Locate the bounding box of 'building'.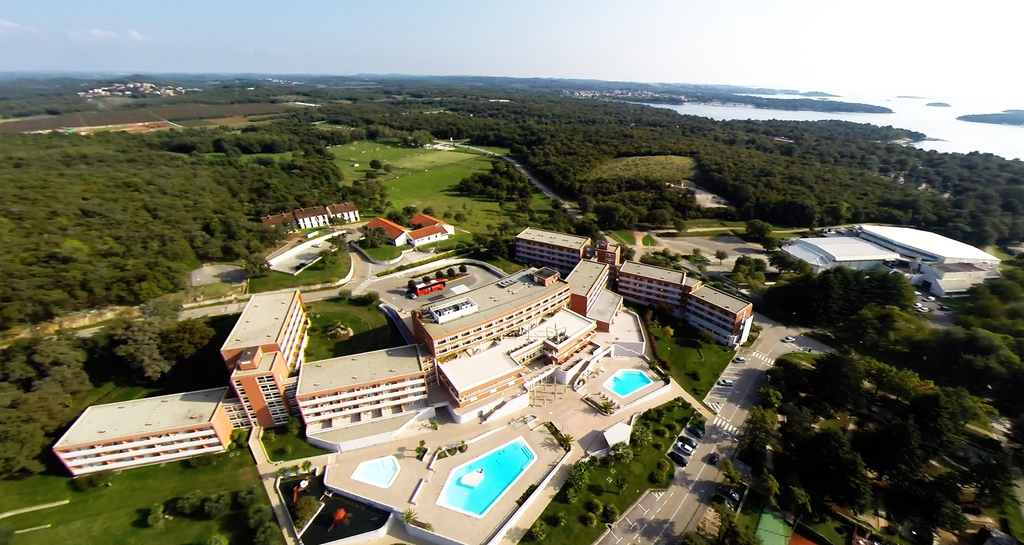
Bounding box: detection(363, 219, 410, 249).
